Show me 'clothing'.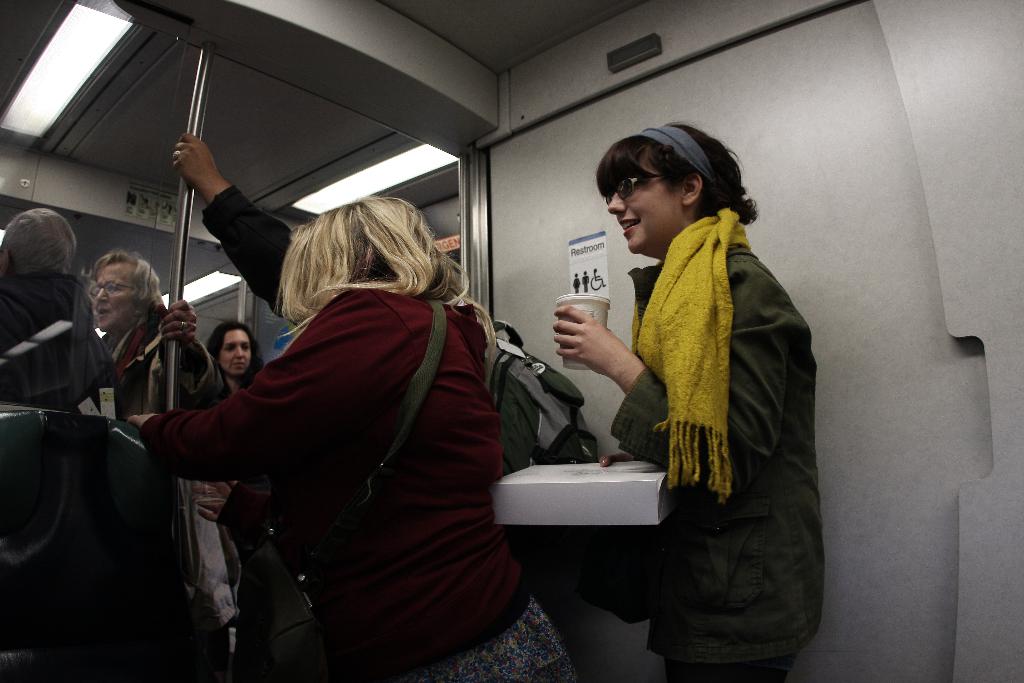
'clothing' is here: crop(145, 233, 530, 657).
